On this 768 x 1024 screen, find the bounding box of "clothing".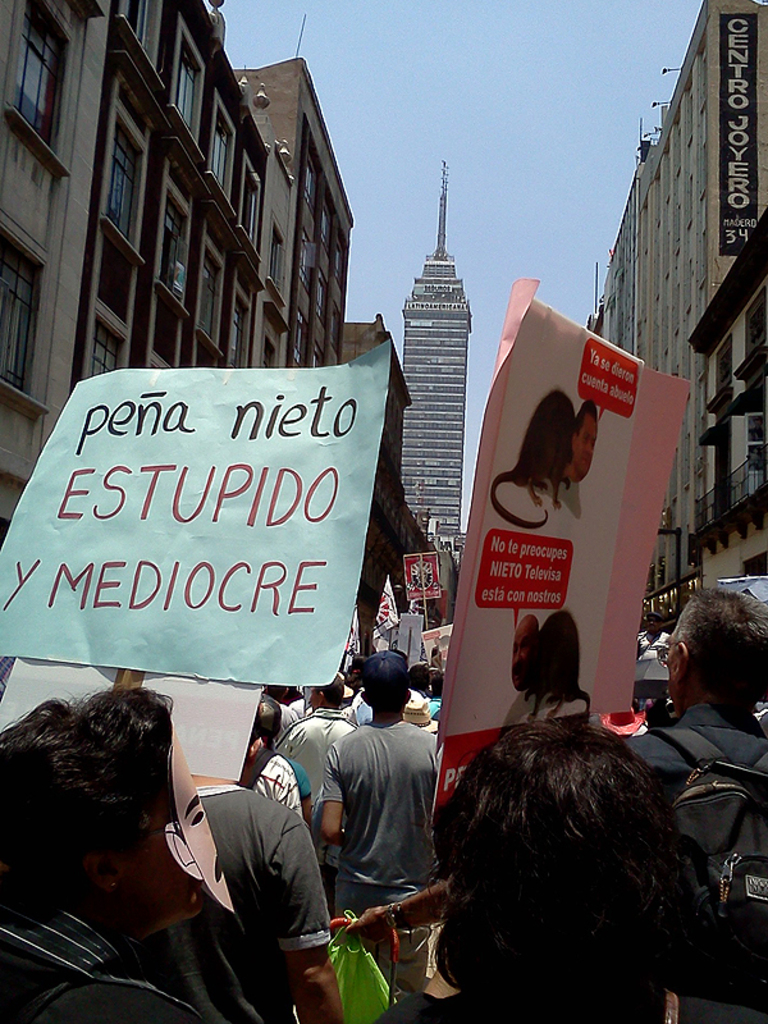
Bounding box: bbox=[0, 877, 197, 1023].
